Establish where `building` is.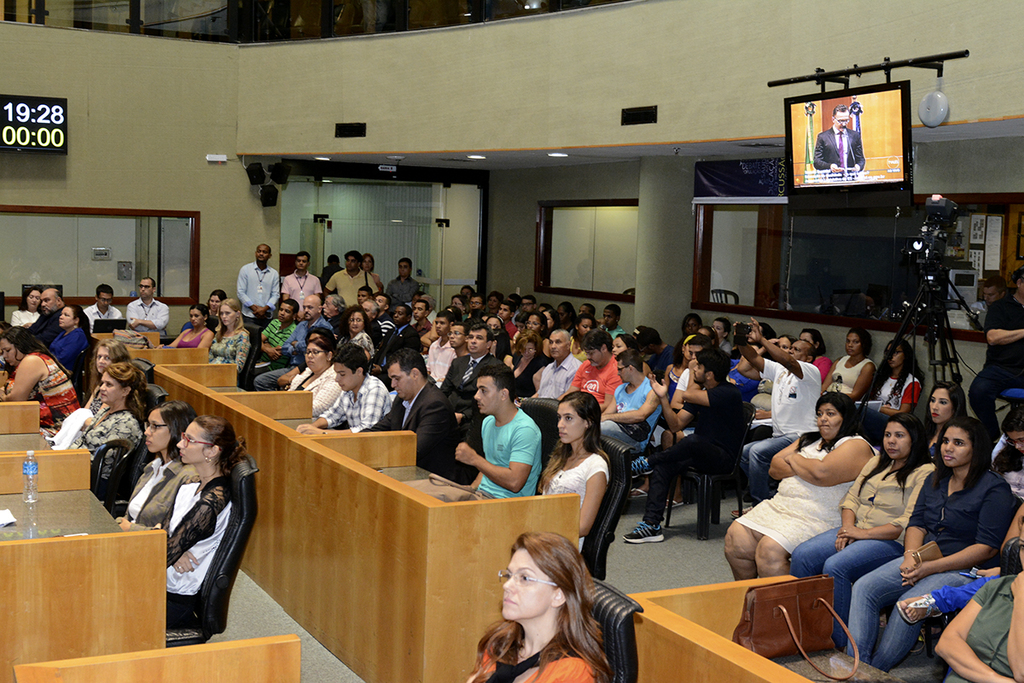
Established at {"x1": 0, "y1": 0, "x2": 1023, "y2": 682}.
